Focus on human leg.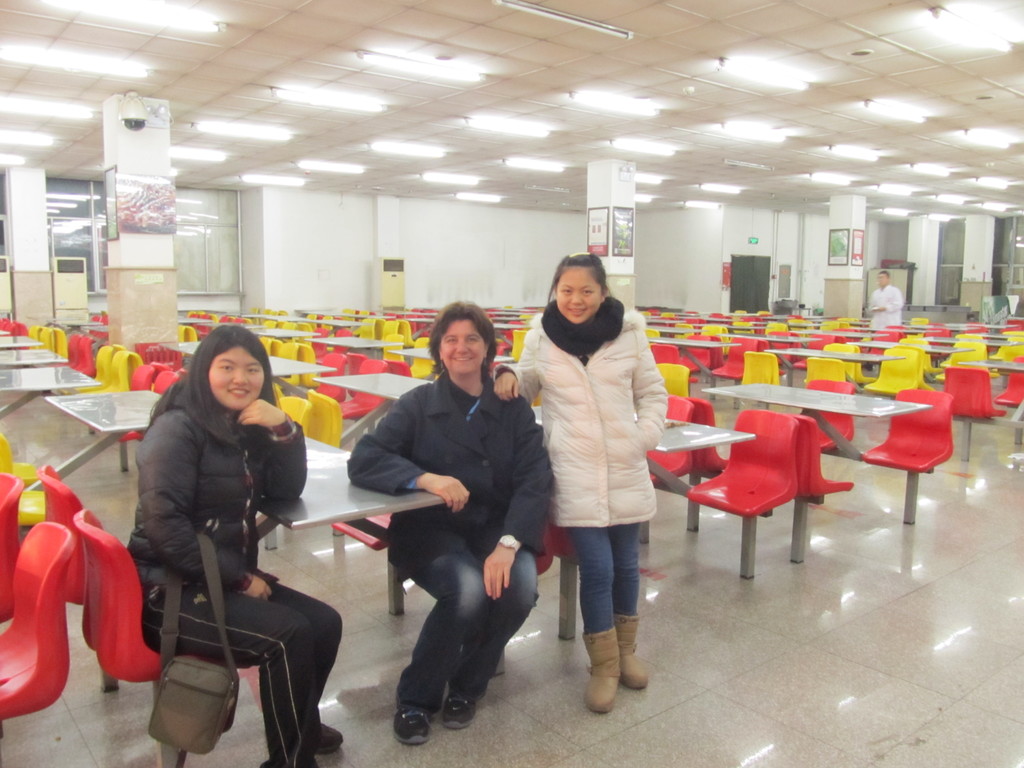
Focused at [566,527,646,709].
